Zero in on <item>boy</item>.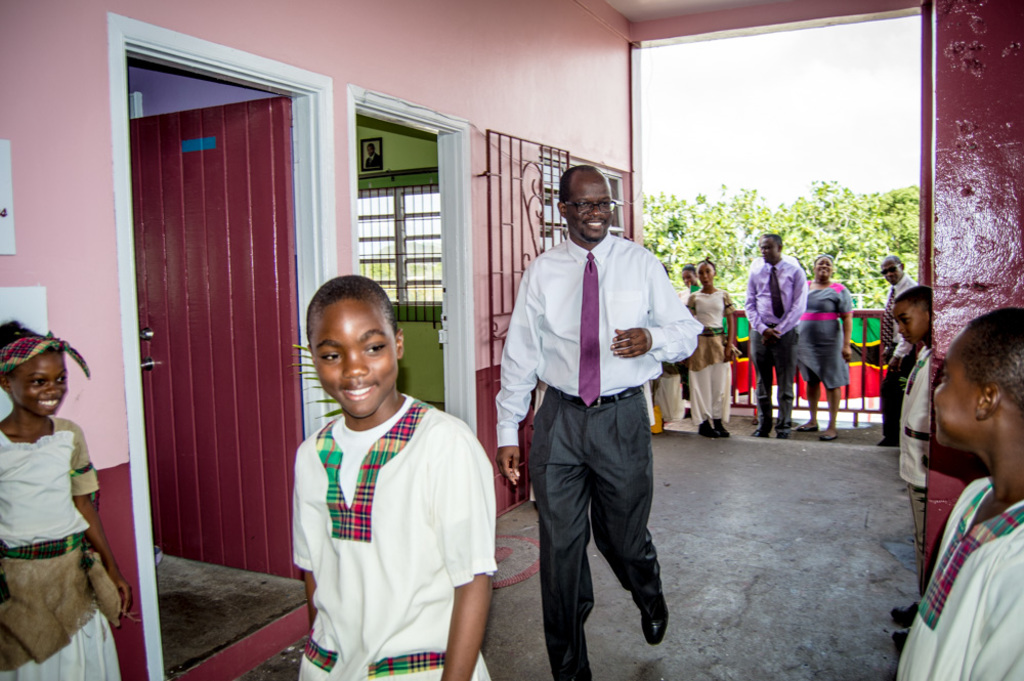
Zeroed in: detection(272, 272, 495, 674).
